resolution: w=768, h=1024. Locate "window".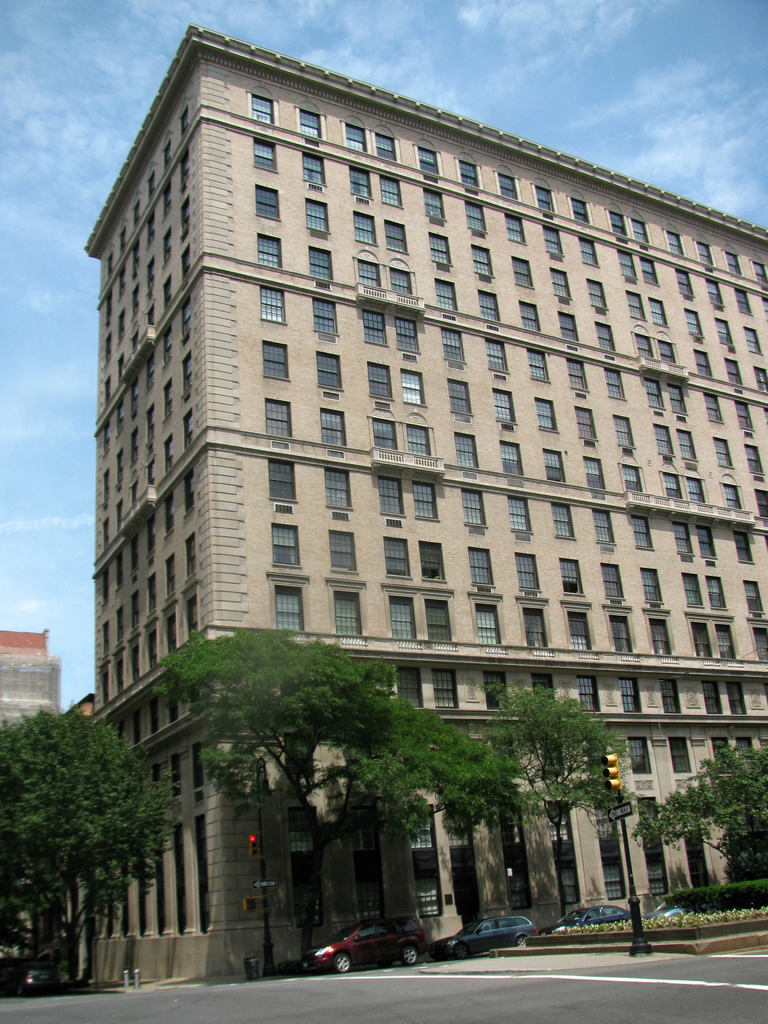
rect(502, 441, 522, 479).
